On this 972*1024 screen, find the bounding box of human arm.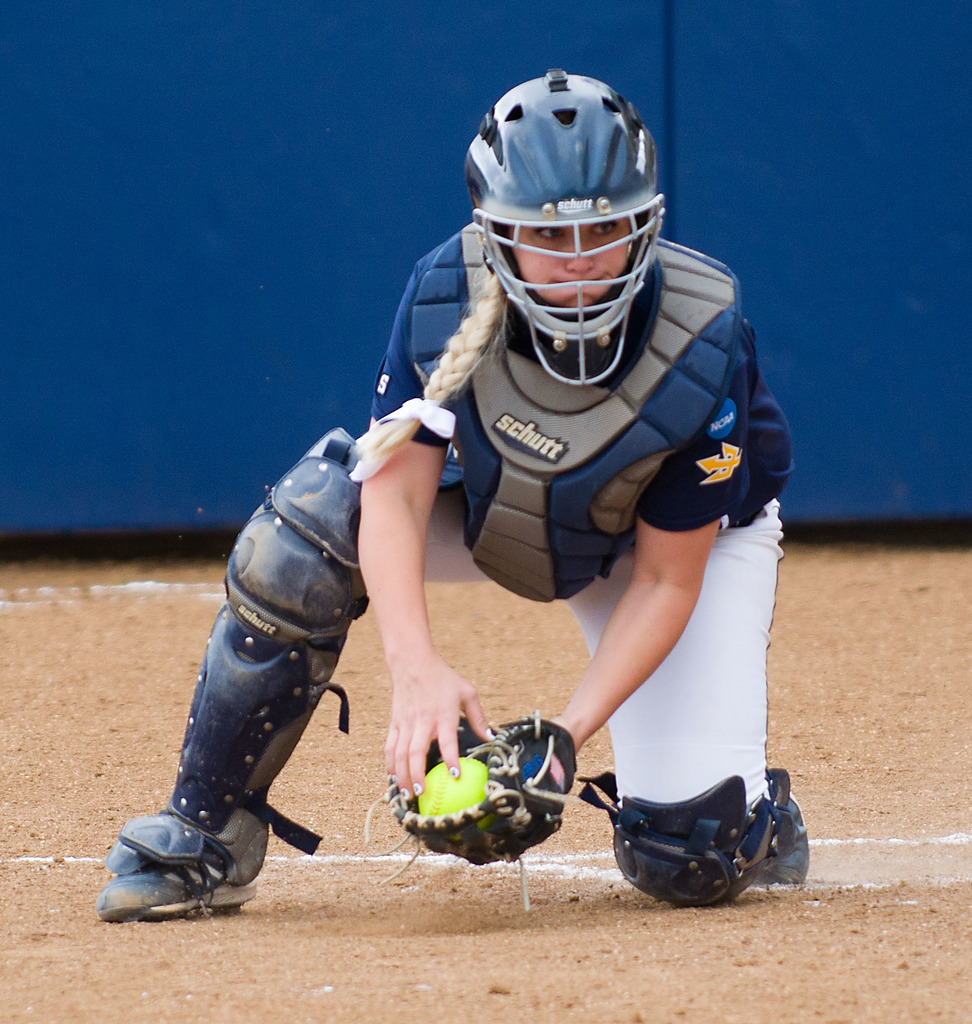
Bounding box: 334, 364, 471, 774.
